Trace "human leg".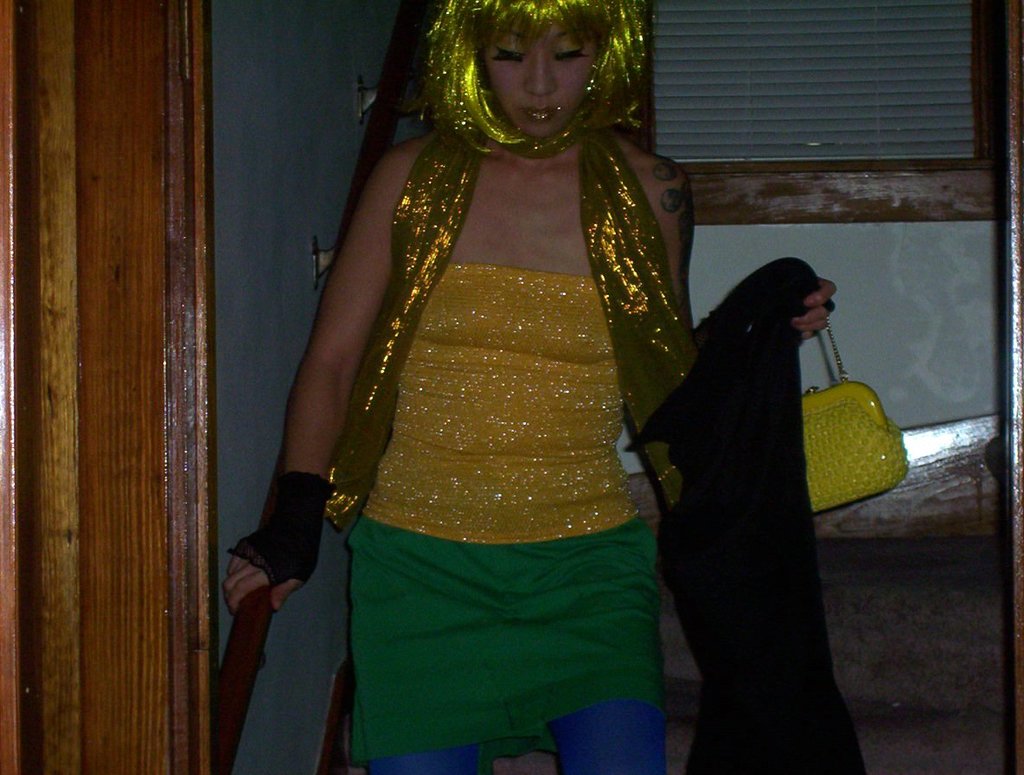
Traced to {"left": 546, "top": 534, "right": 669, "bottom": 774}.
